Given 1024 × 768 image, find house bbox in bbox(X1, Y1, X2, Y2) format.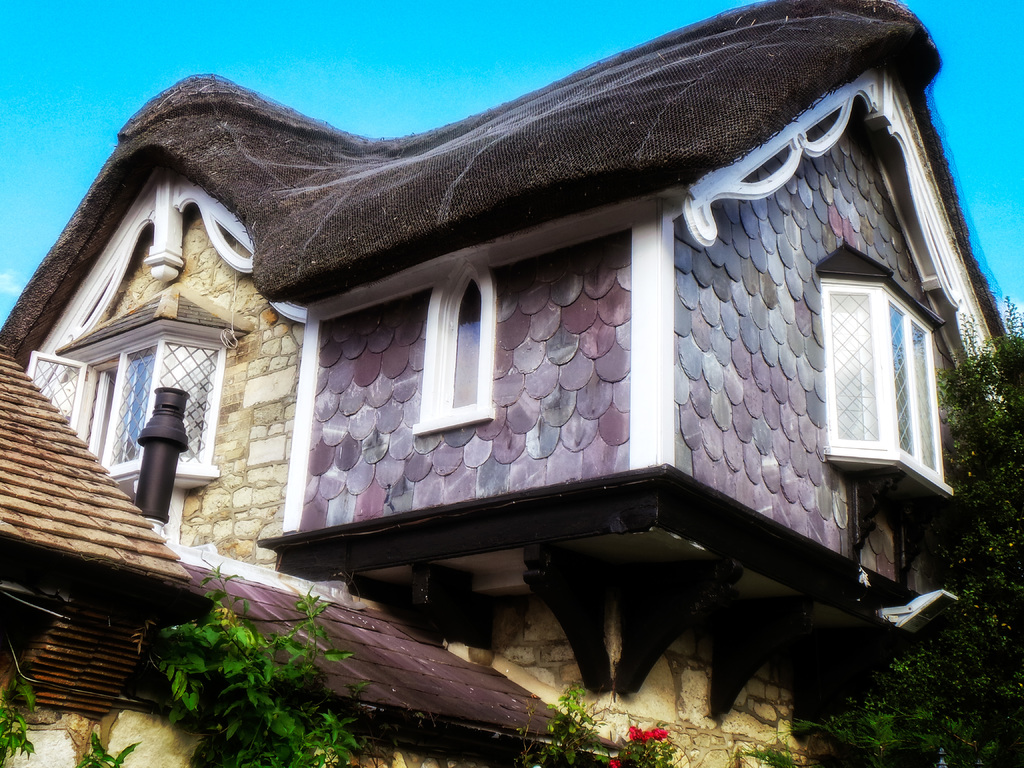
bbox(127, 551, 663, 767).
